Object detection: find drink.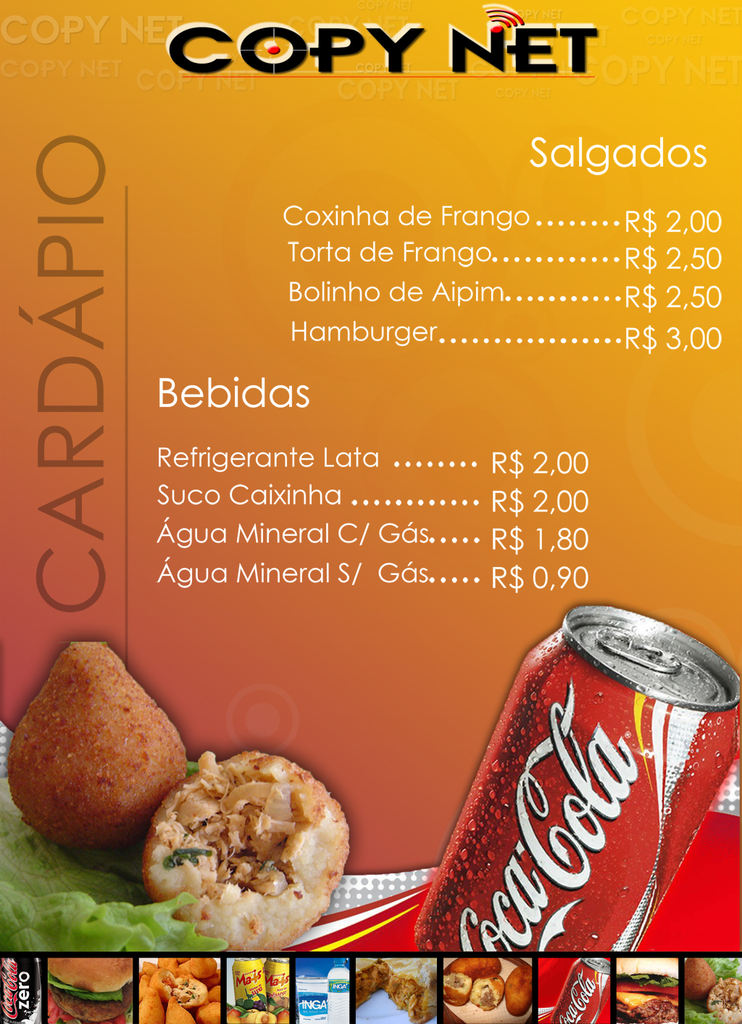
(391,597,696,980).
